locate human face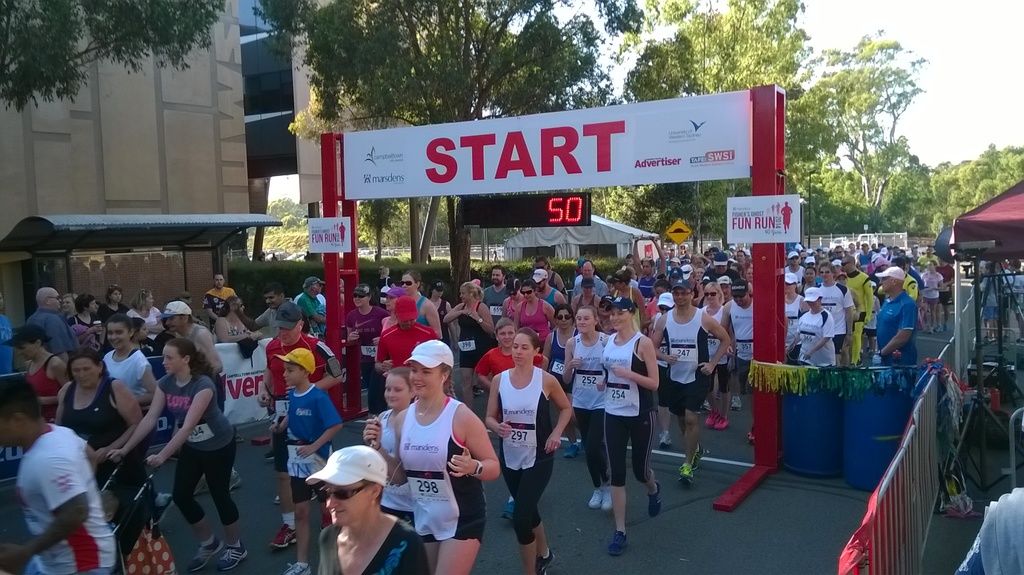
[left=401, top=275, right=417, bottom=294]
